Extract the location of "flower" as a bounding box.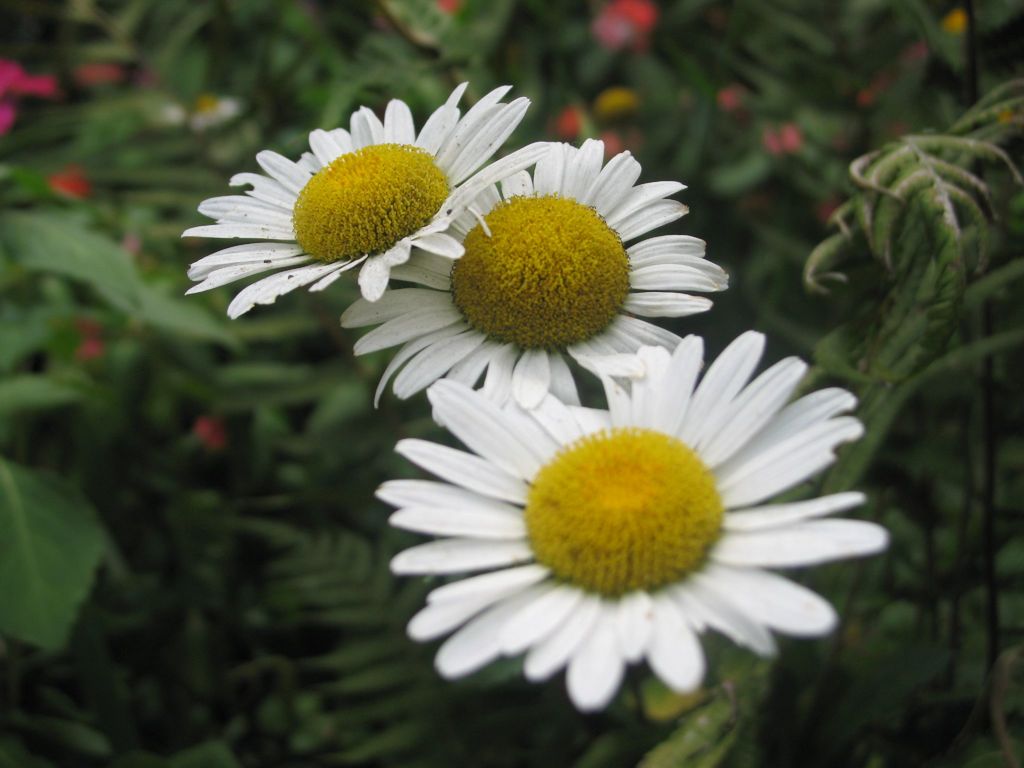
Rect(337, 132, 739, 426).
